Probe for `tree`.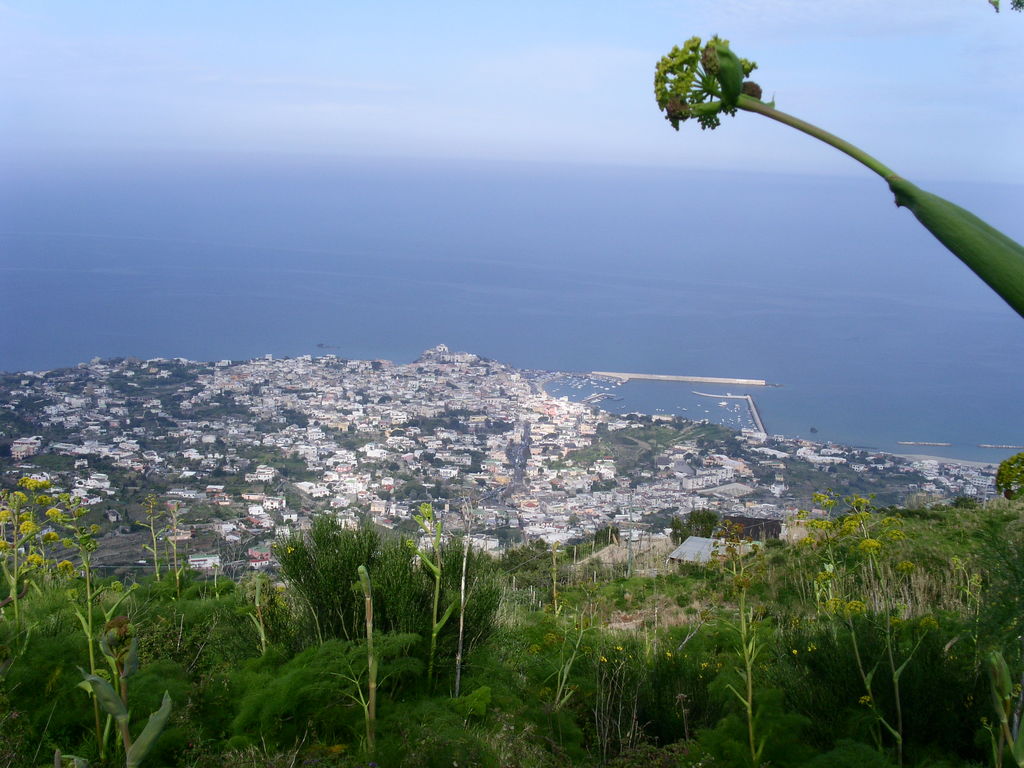
Probe result: {"x1": 635, "y1": 28, "x2": 1023, "y2": 472}.
